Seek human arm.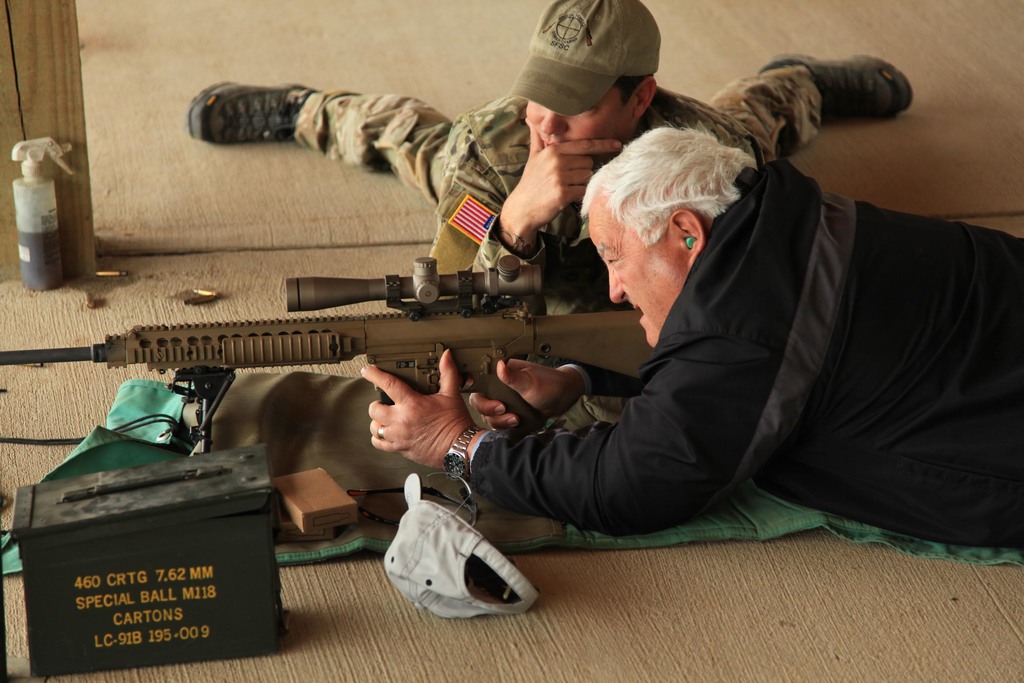
(left=429, top=123, right=625, bottom=272).
